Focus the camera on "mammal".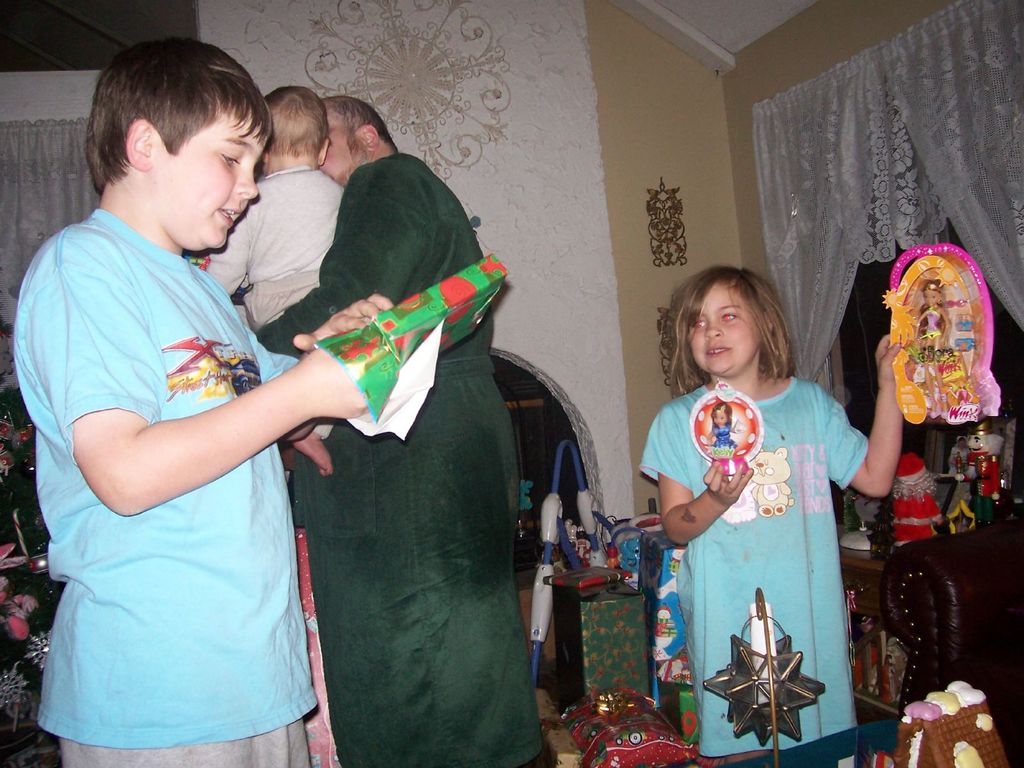
Focus region: 911 276 950 415.
